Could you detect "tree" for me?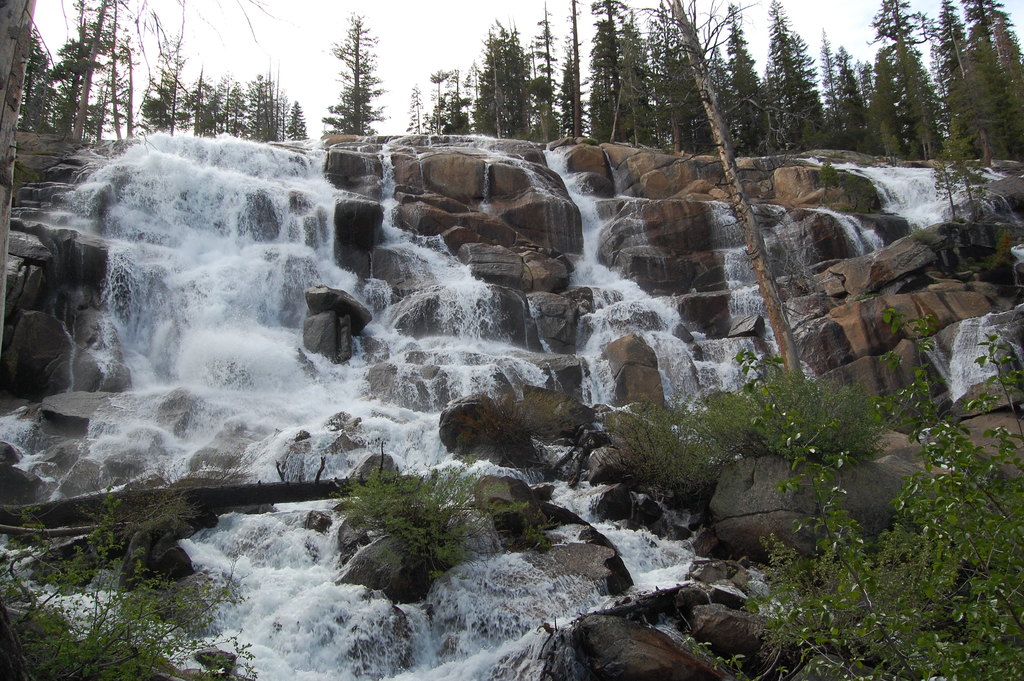
Detection result: l=762, t=0, r=819, b=148.
